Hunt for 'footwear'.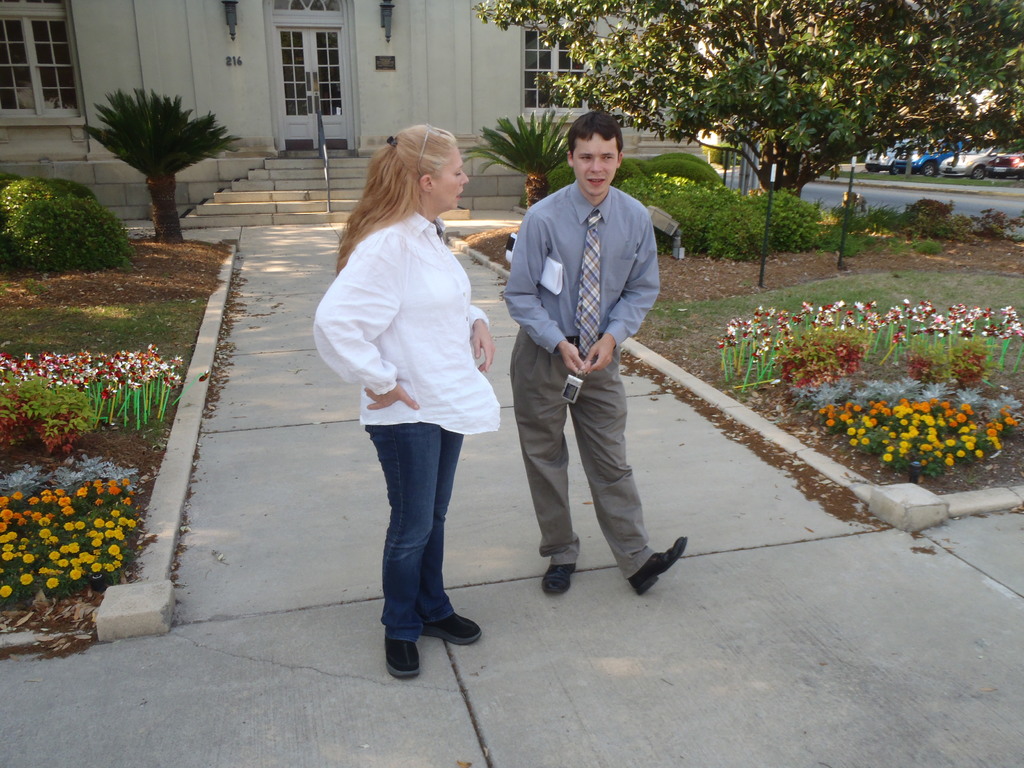
Hunted down at <bbox>420, 611, 481, 648</bbox>.
